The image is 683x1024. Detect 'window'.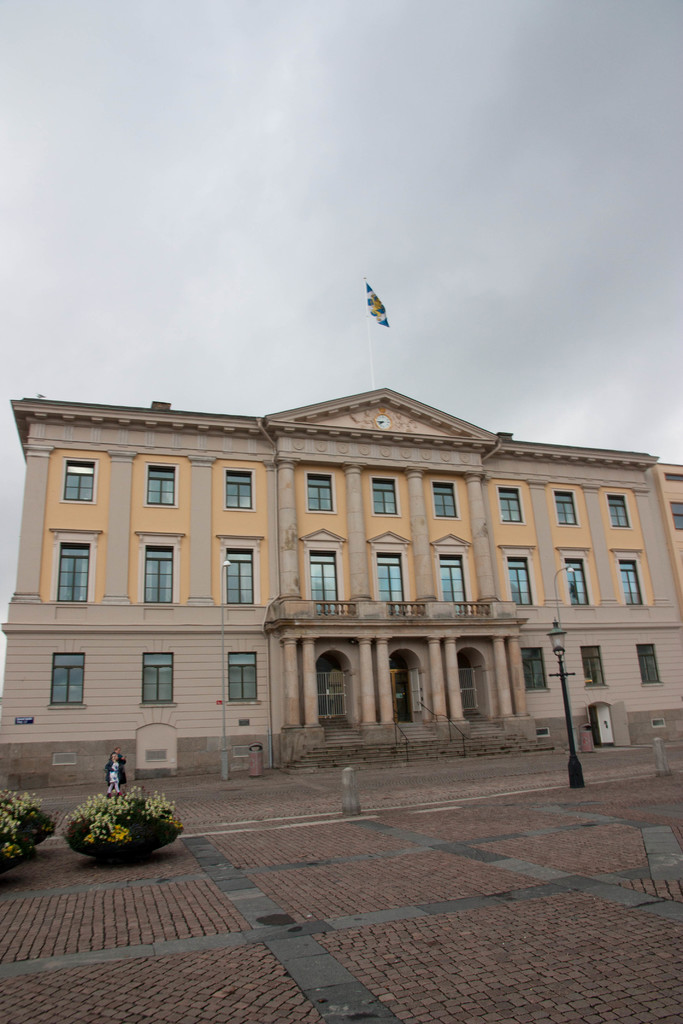
Detection: (left=602, top=491, right=634, bottom=531).
